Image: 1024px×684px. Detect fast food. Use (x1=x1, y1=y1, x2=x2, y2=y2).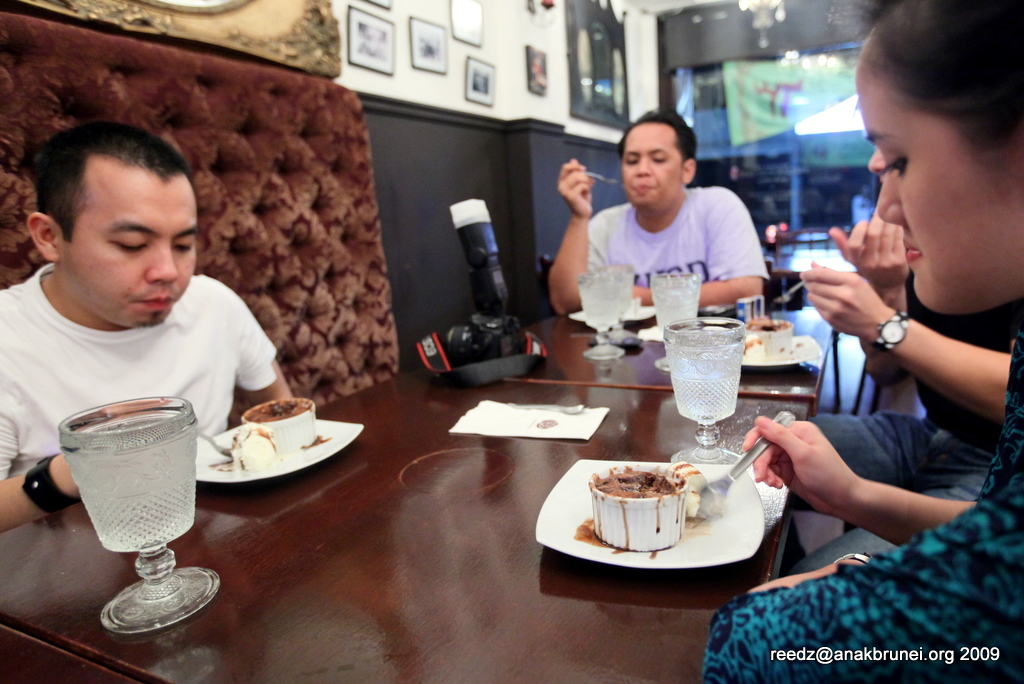
(x1=226, y1=418, x2=278, y2=471).
